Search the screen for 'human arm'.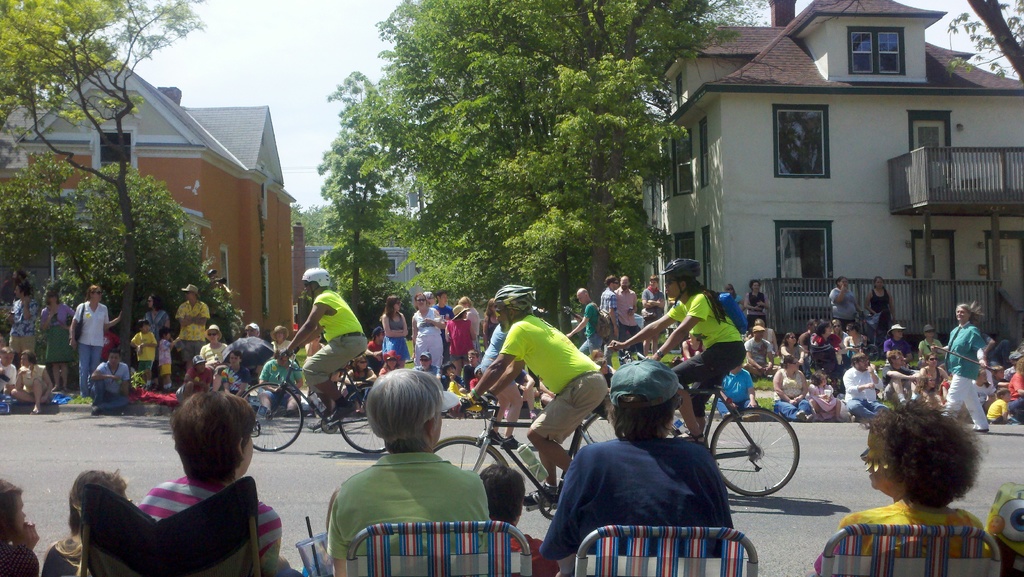
Found at (left=12, top=519, right=40, bottom=574).
